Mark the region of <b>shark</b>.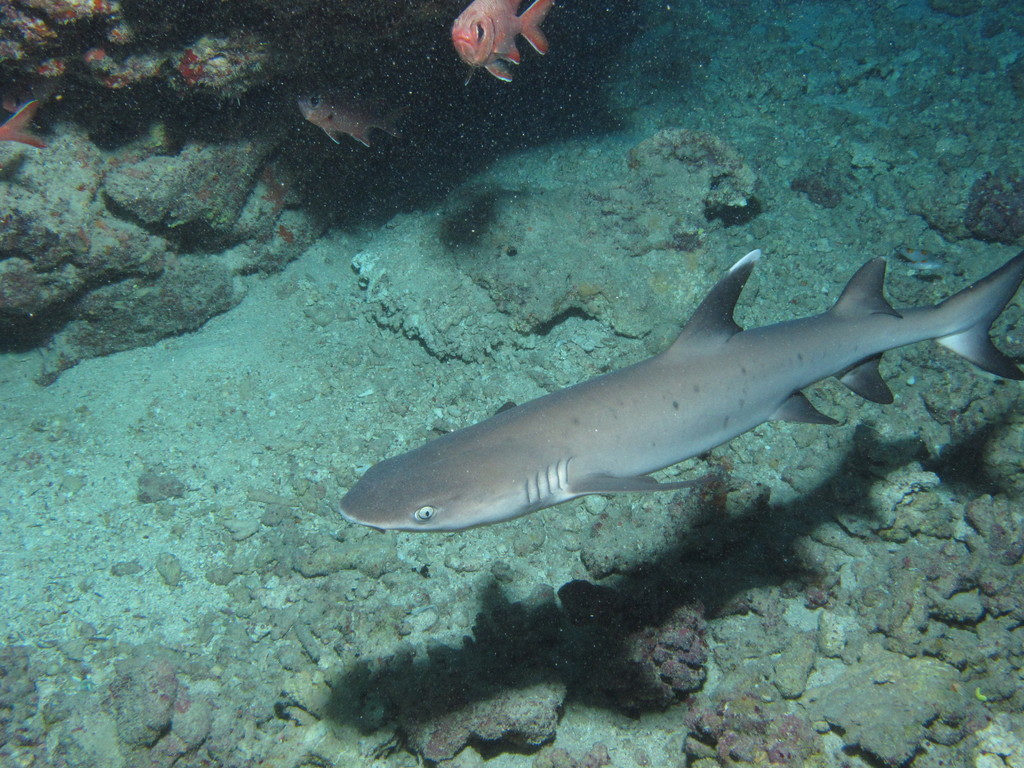
Region: detection(335, 252, 1023, 531).
